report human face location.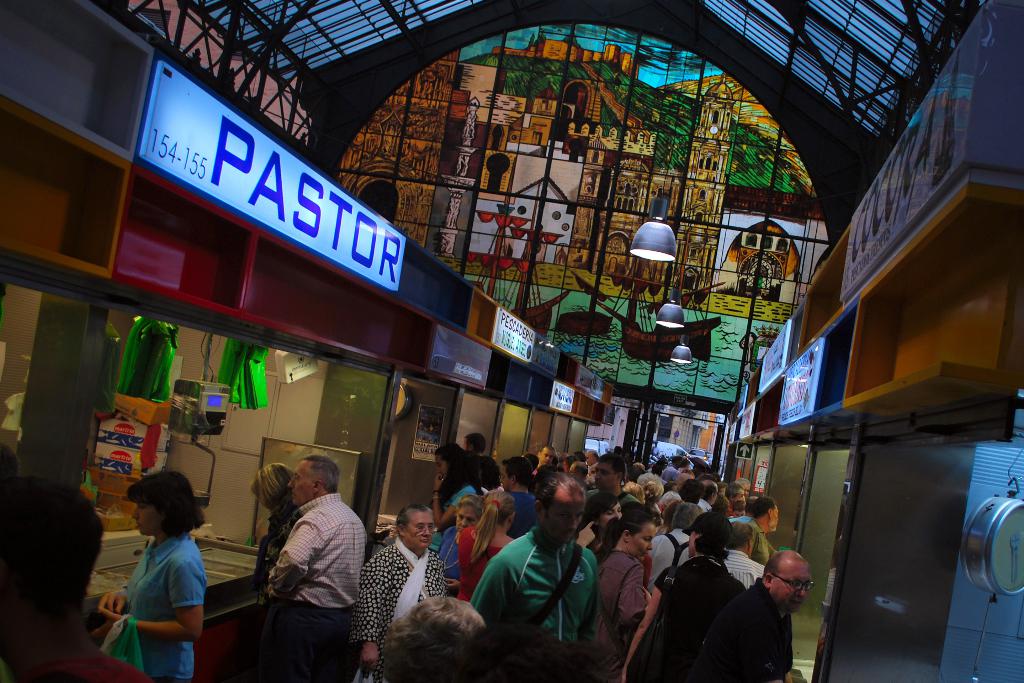
Report: box=[771, 565, 810, 614].
